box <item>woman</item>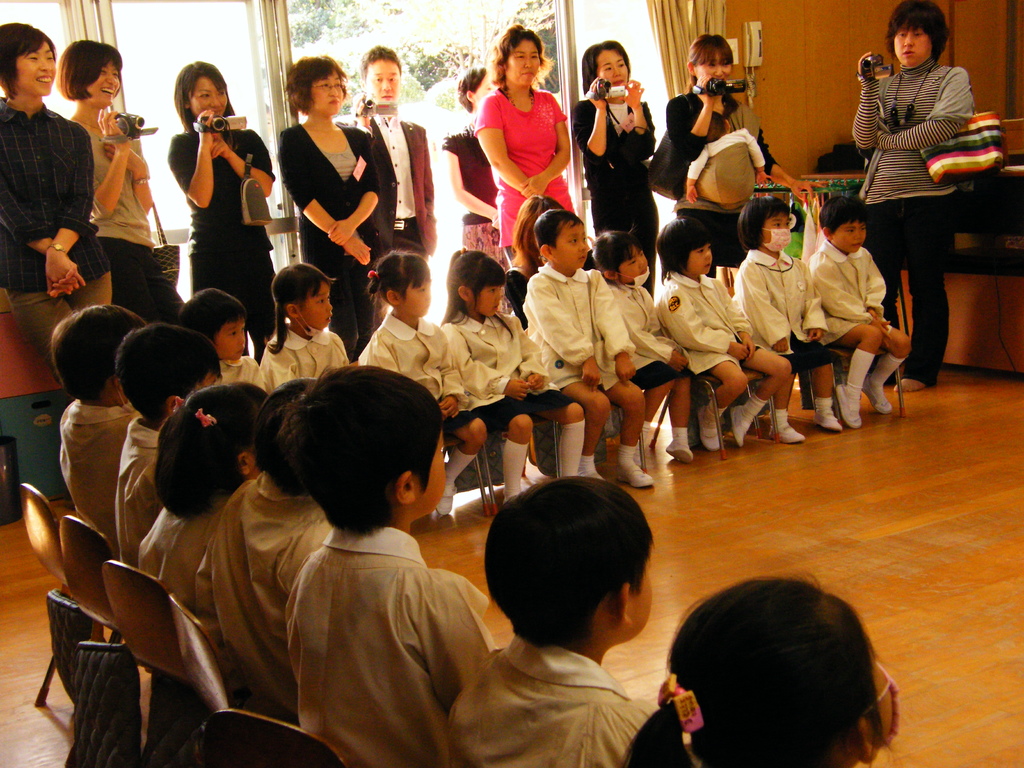
[0,19,116,395]
